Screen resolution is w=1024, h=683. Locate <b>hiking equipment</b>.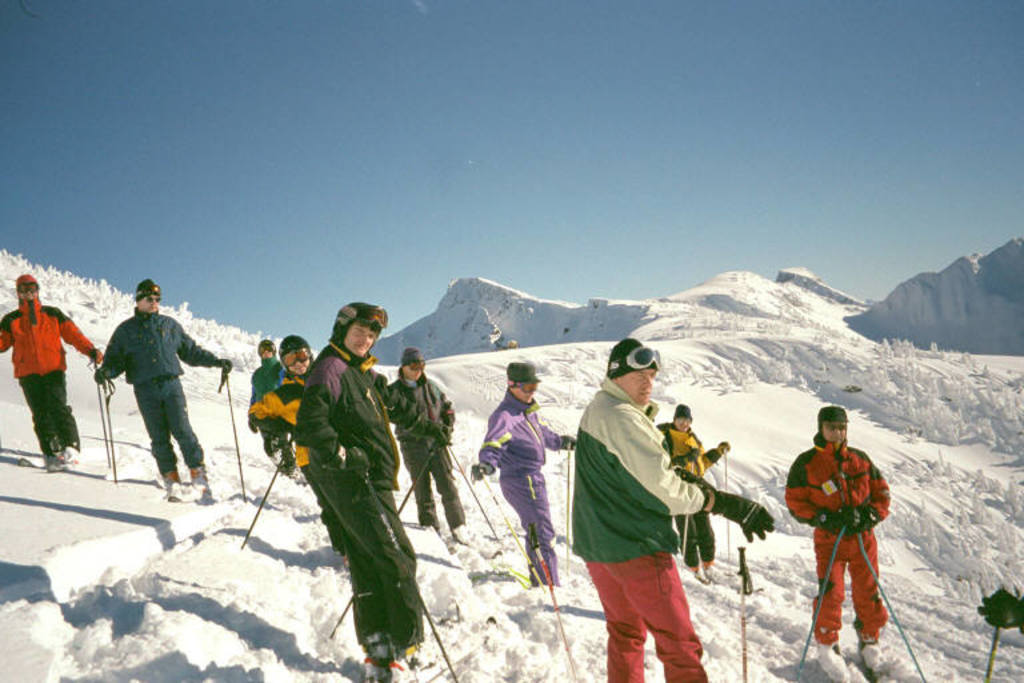
528,527,580,682.
